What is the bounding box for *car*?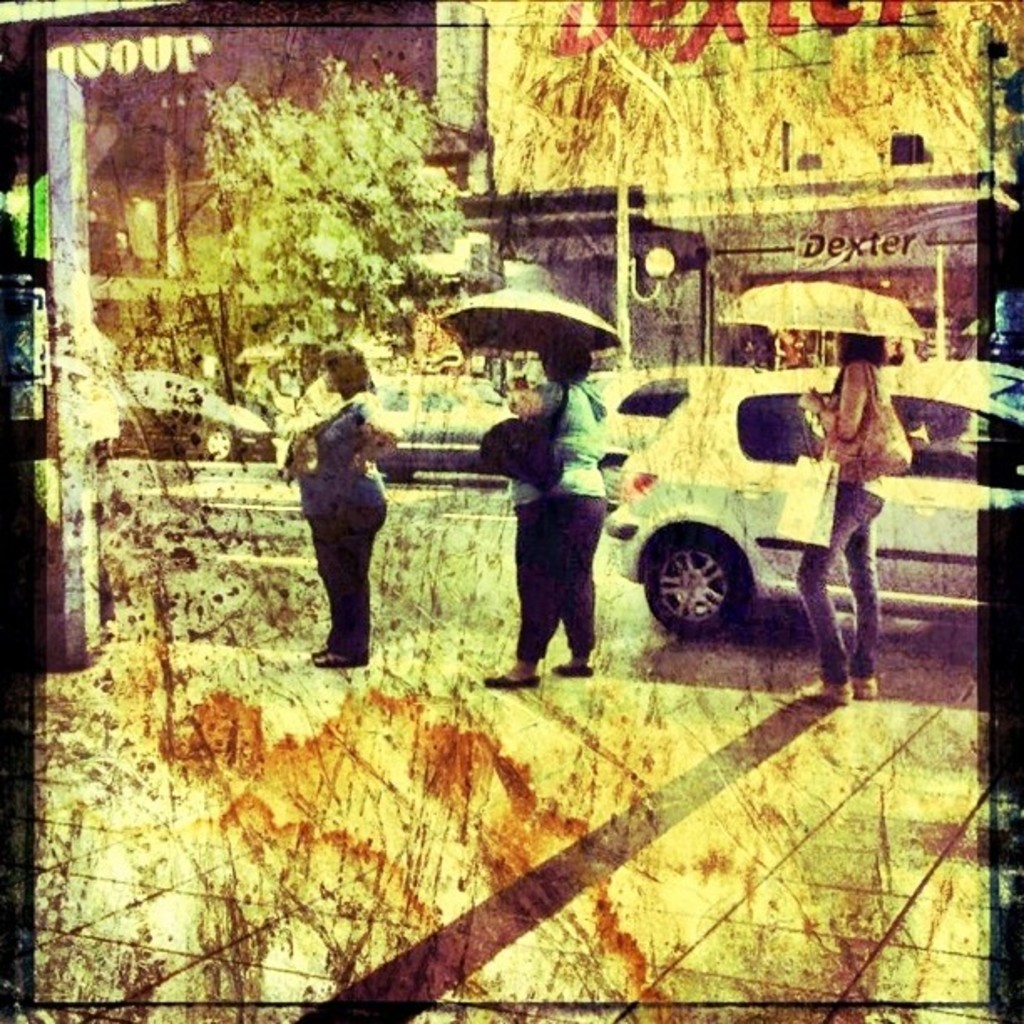
detection(592, 353, 1022, 639).
